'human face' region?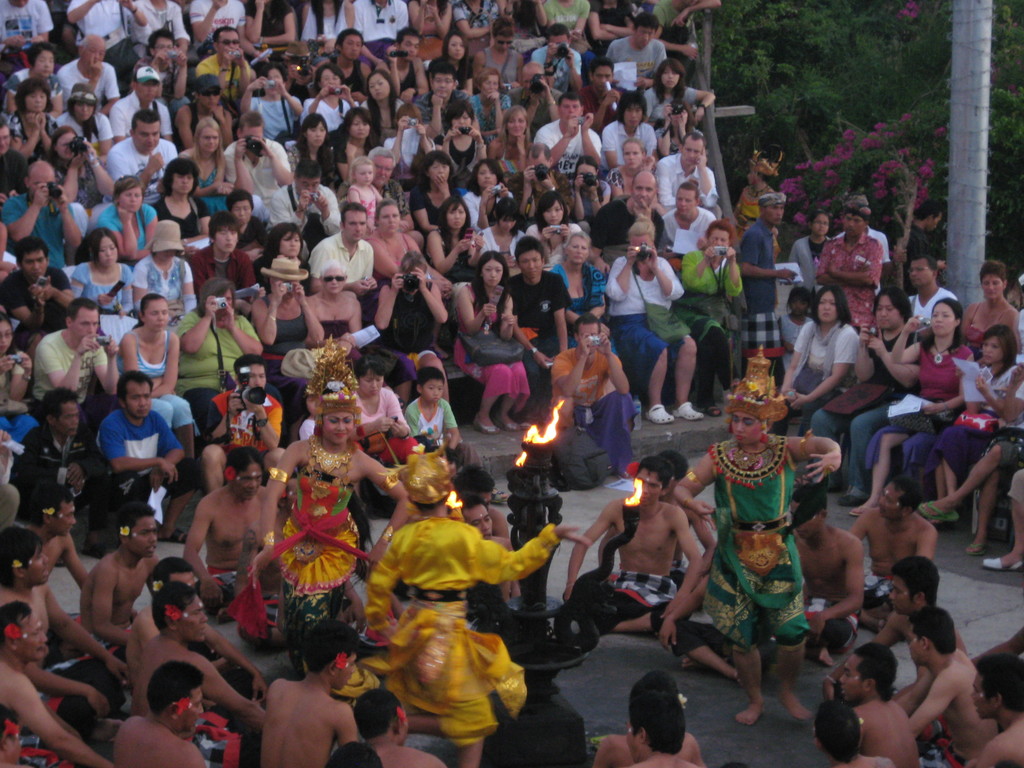
[x1=236, y1=458, x2=264, y2=503]
